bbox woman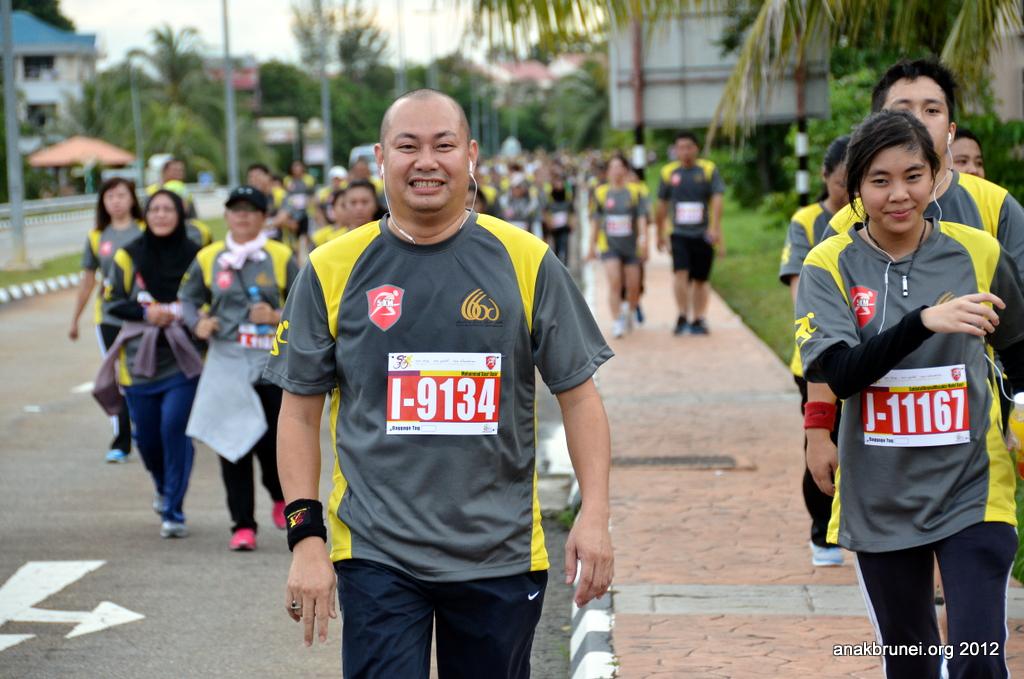
select_region(778, 130, 855, 562)
